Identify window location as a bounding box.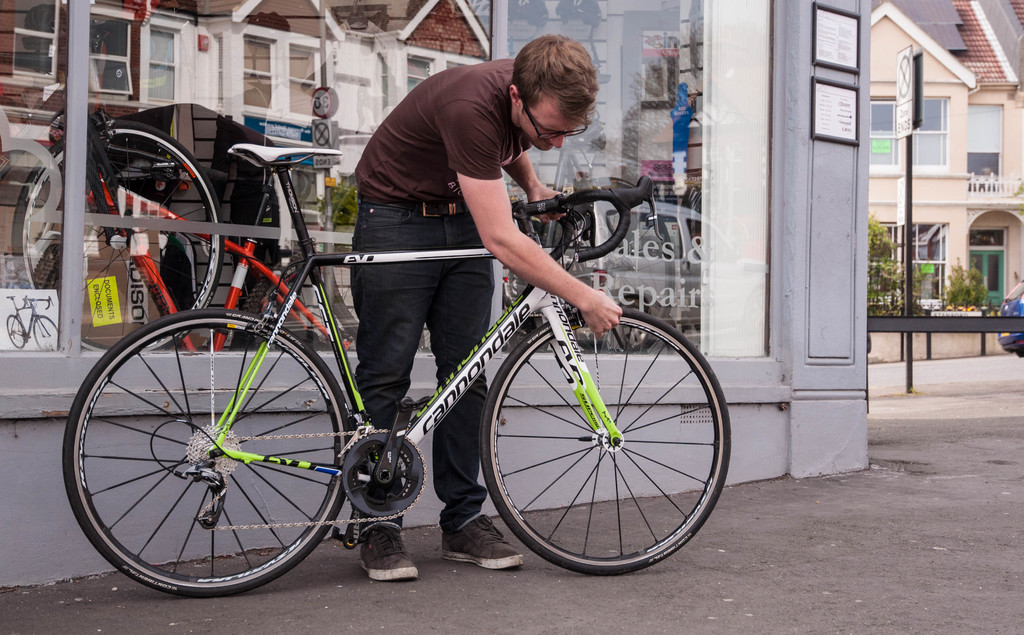
[left=968, top=226, right=1005, bottom=309].
